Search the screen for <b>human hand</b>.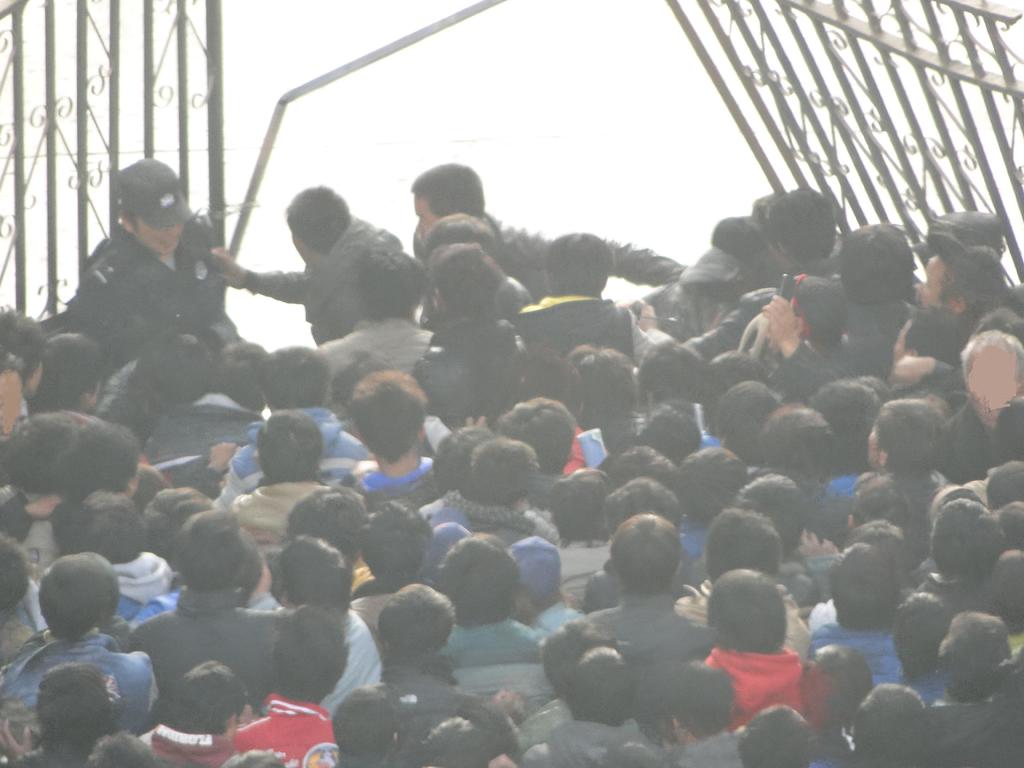
Found at box=[765, 298, 797, 345].
